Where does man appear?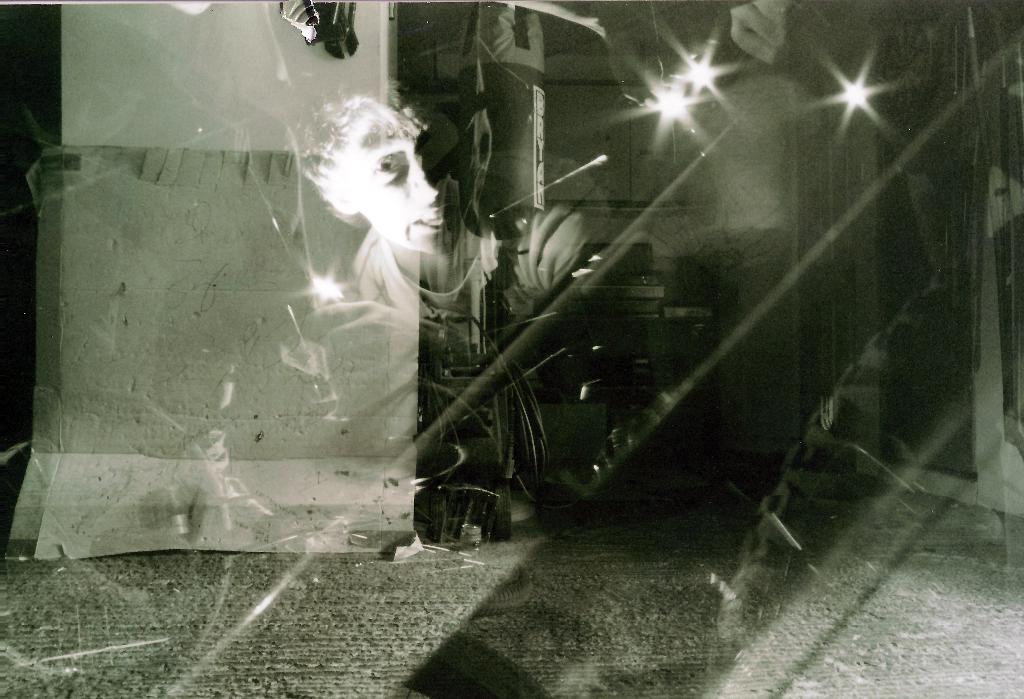
Appears at (306, 70, 593, 295).
